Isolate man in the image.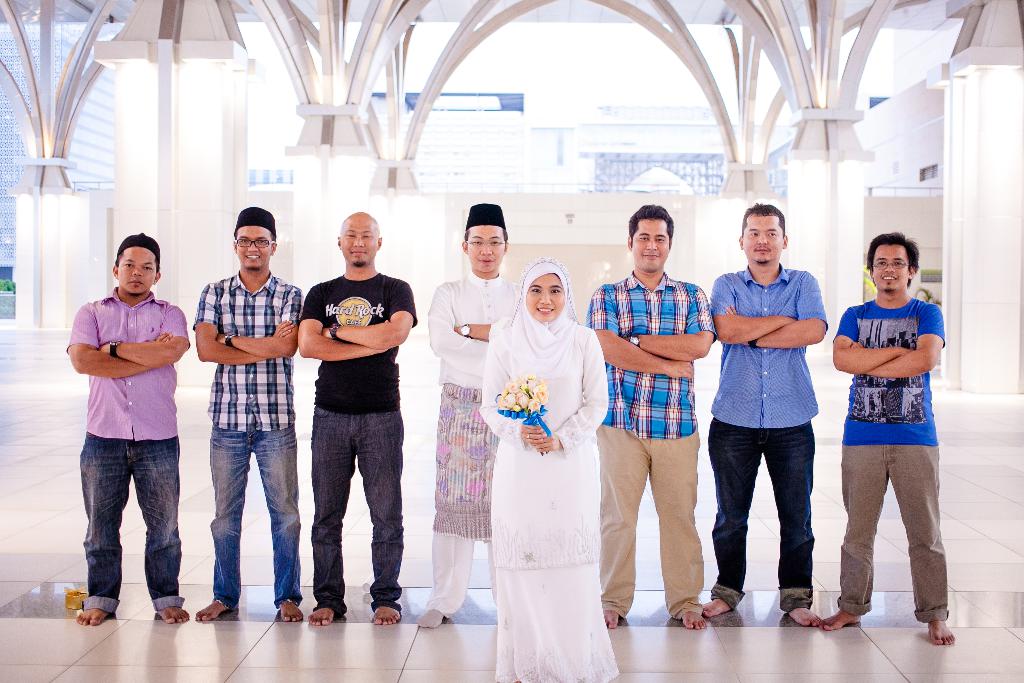
Isolated region: crop(191, 205, 304, 618).
